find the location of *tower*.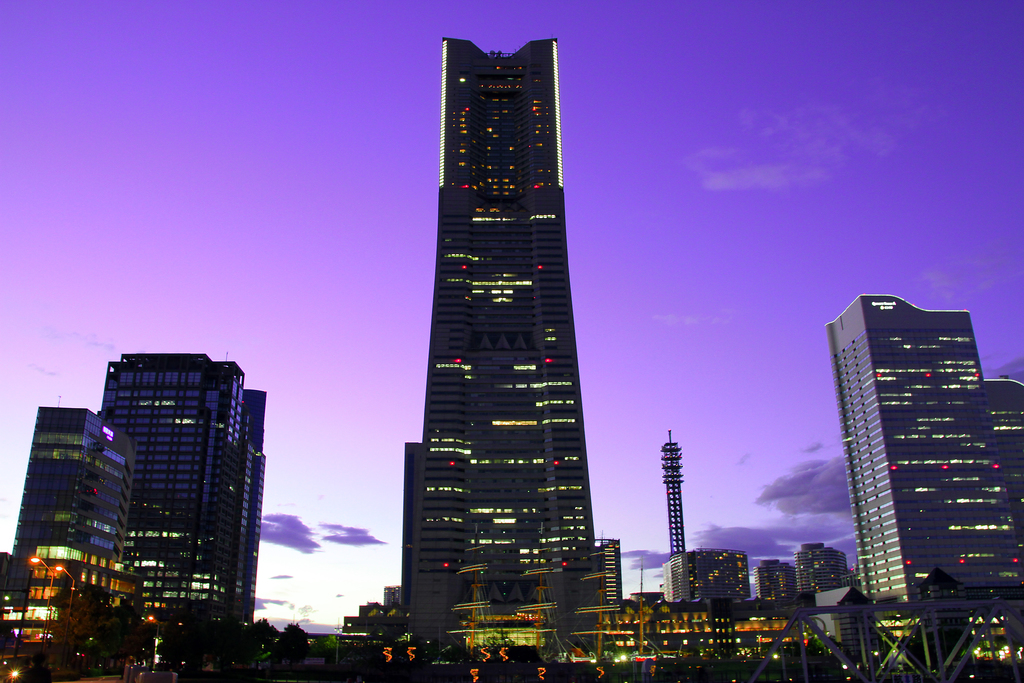
Location: [374,5,631,636].
